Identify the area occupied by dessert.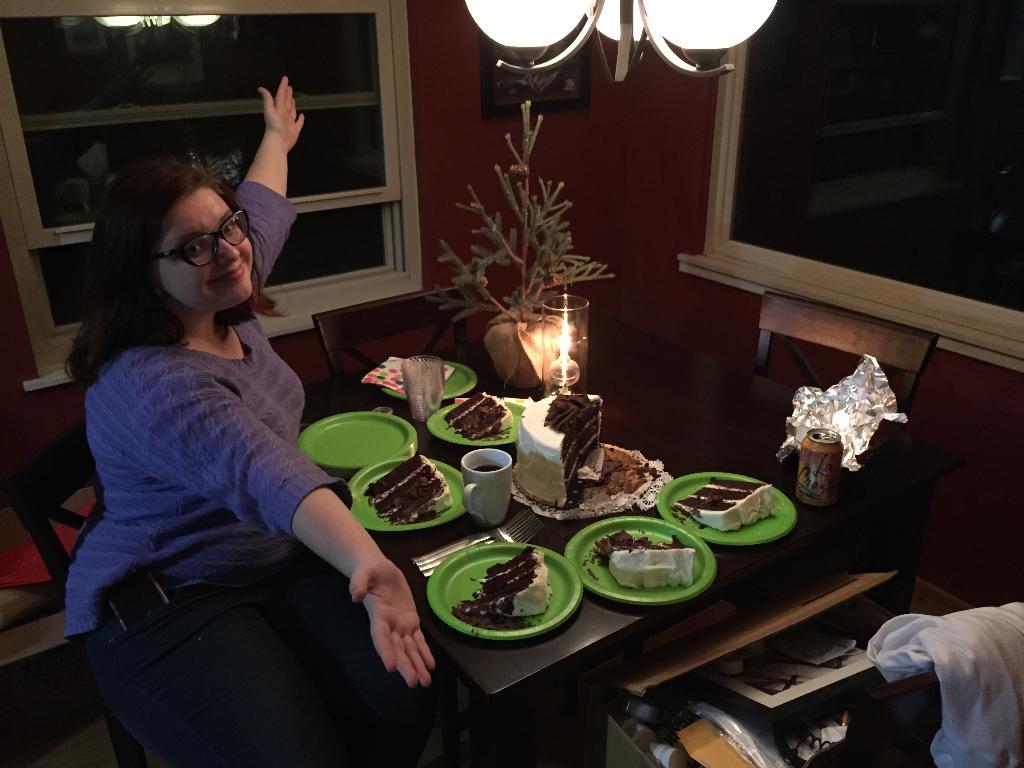
Area: rect(515, 389, 608, 504).
